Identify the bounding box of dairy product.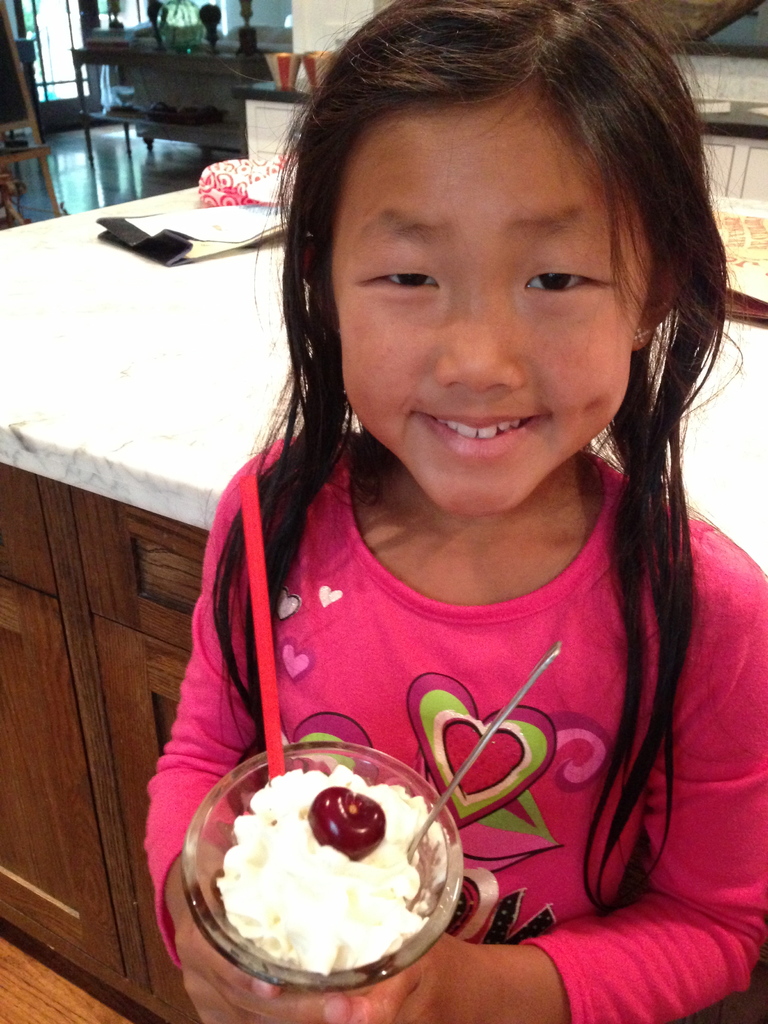
(196,758,473,980).
